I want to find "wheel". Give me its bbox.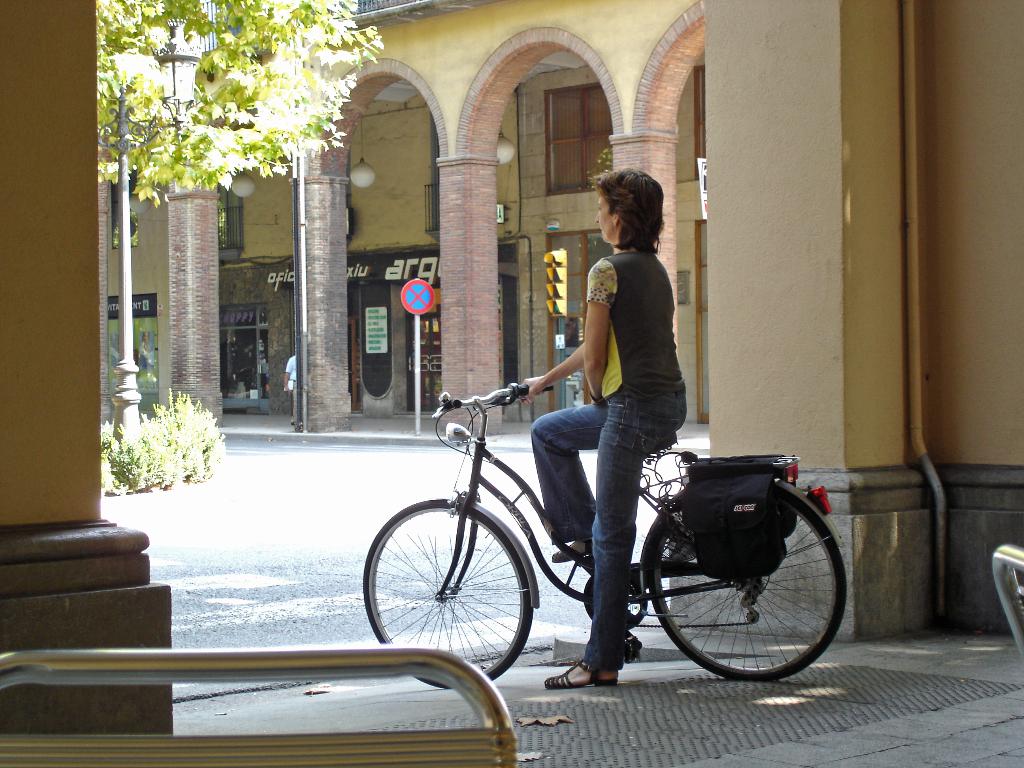
648/497/846/678.
